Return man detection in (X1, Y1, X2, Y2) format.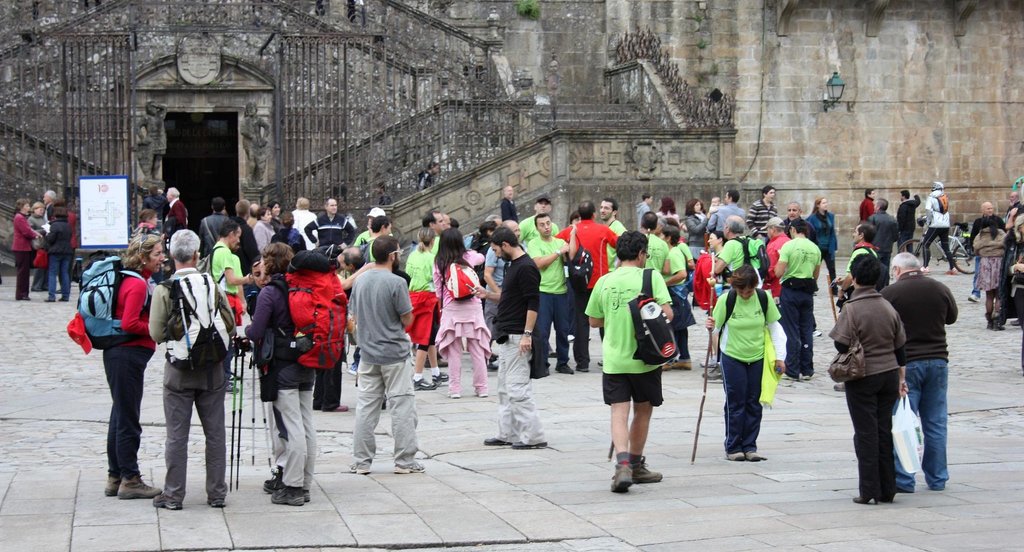
(647, 212, 672, 273).
